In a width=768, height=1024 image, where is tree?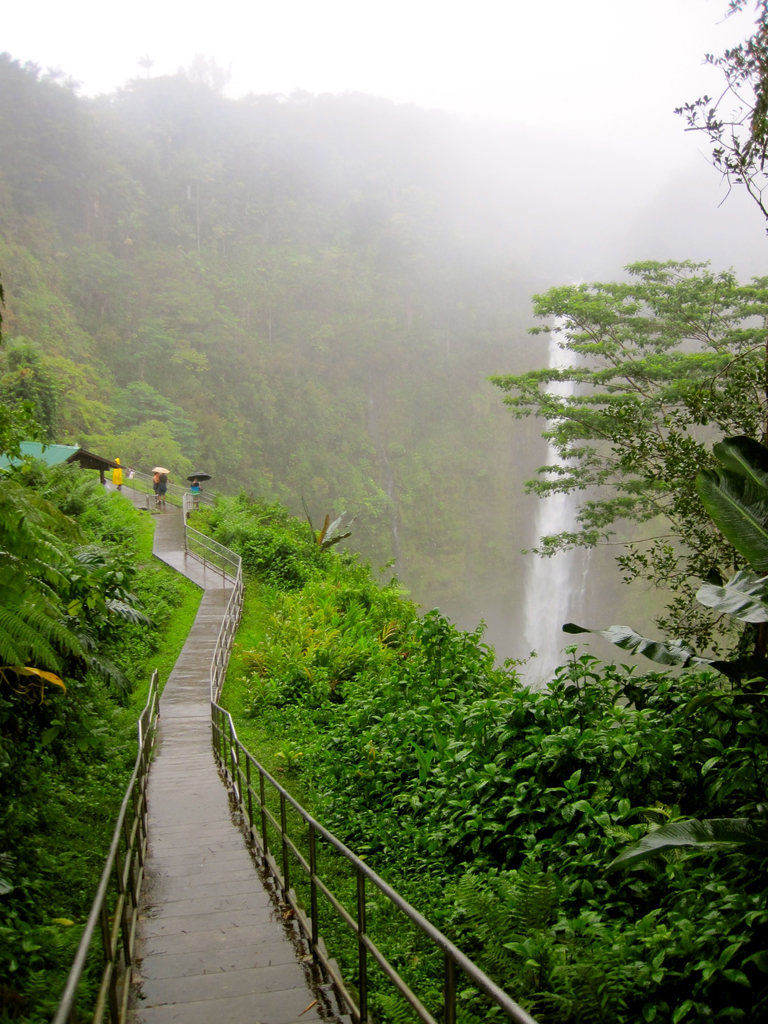
{"x1": 481, "y1": 261, "x2": 767, "y2": 683}.
